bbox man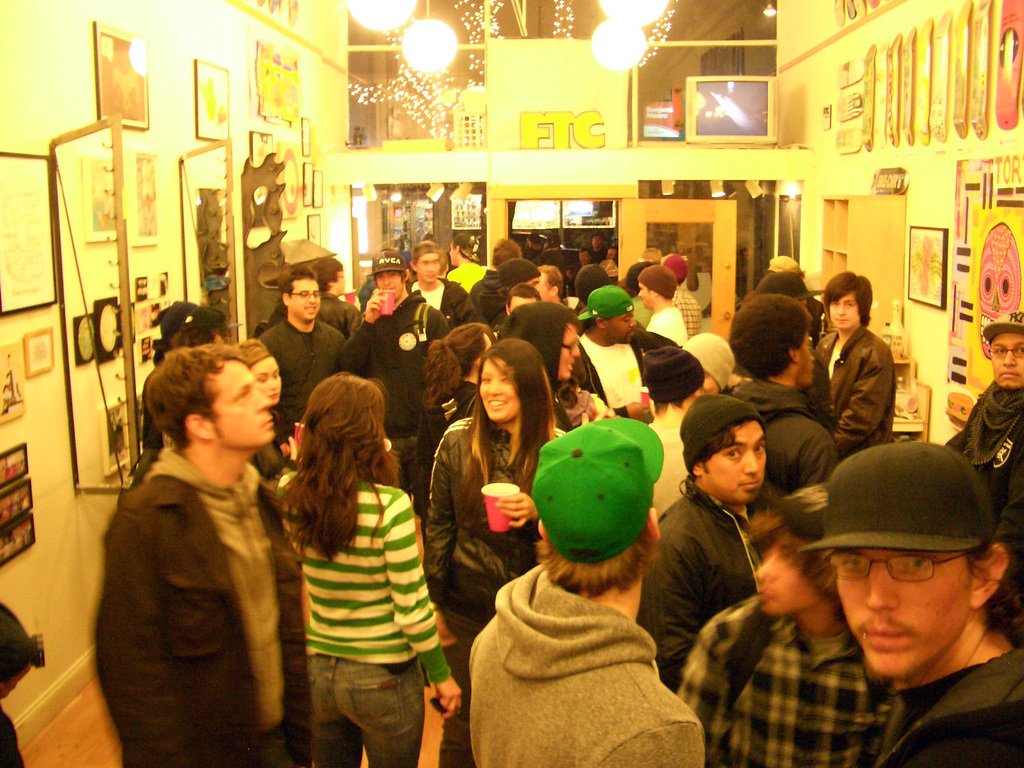
locate(409, 243, 481, 325)
